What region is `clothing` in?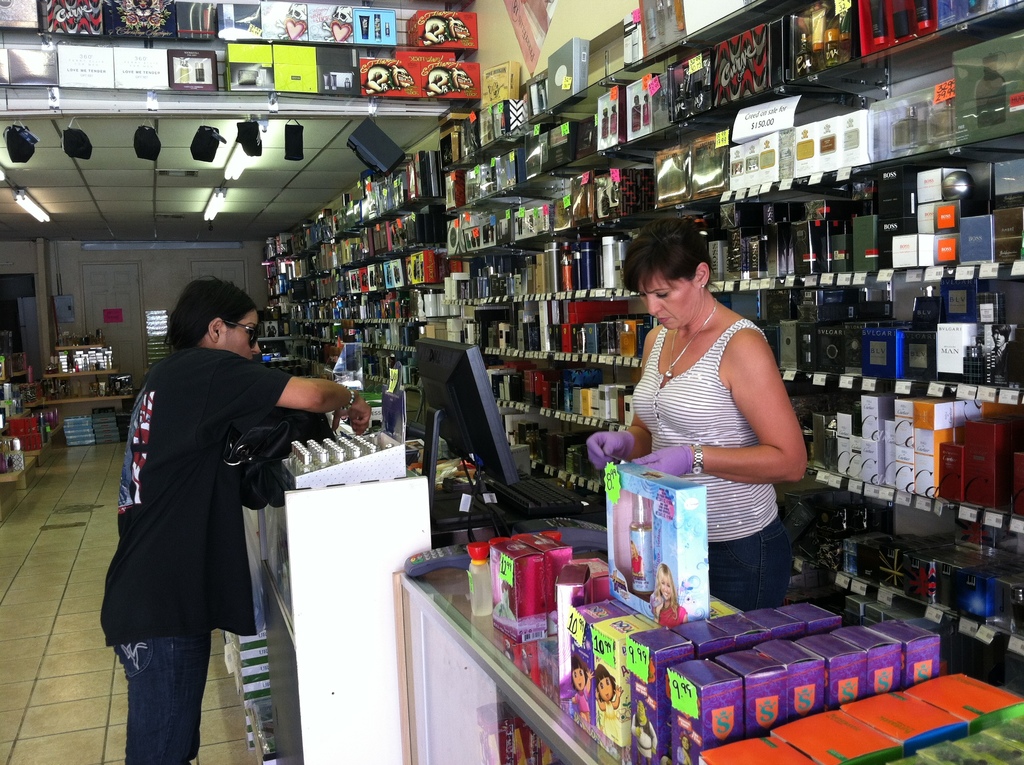
[95, 350, 291, 697].
